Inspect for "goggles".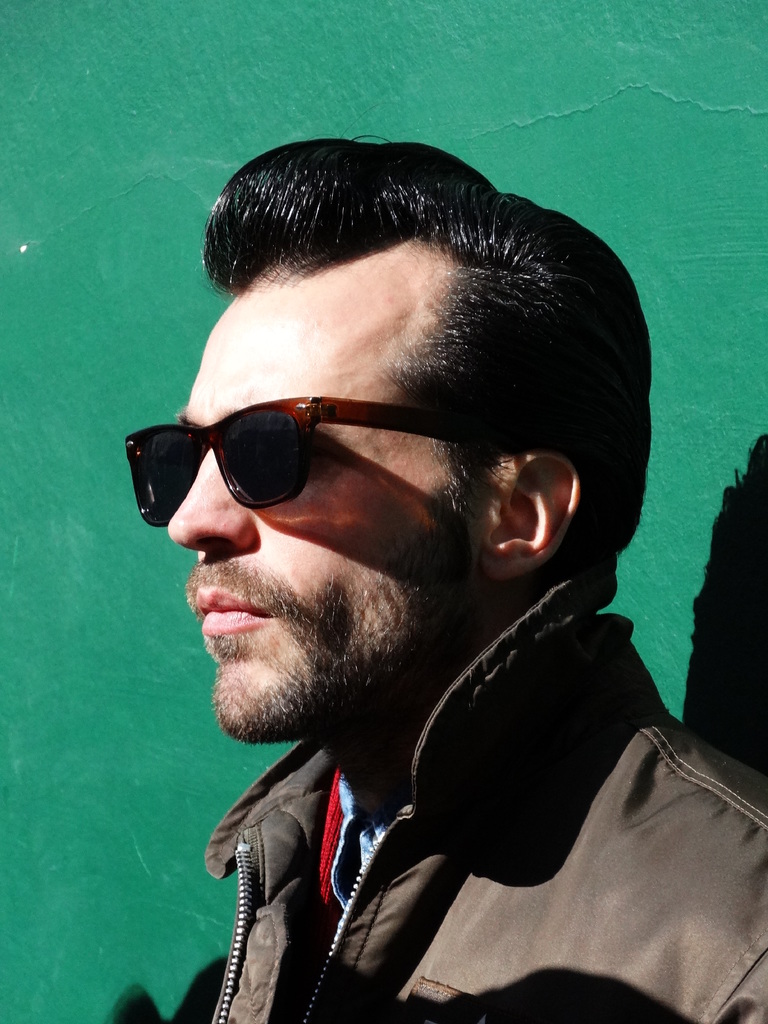
Inspection: (125,387,538,552).
